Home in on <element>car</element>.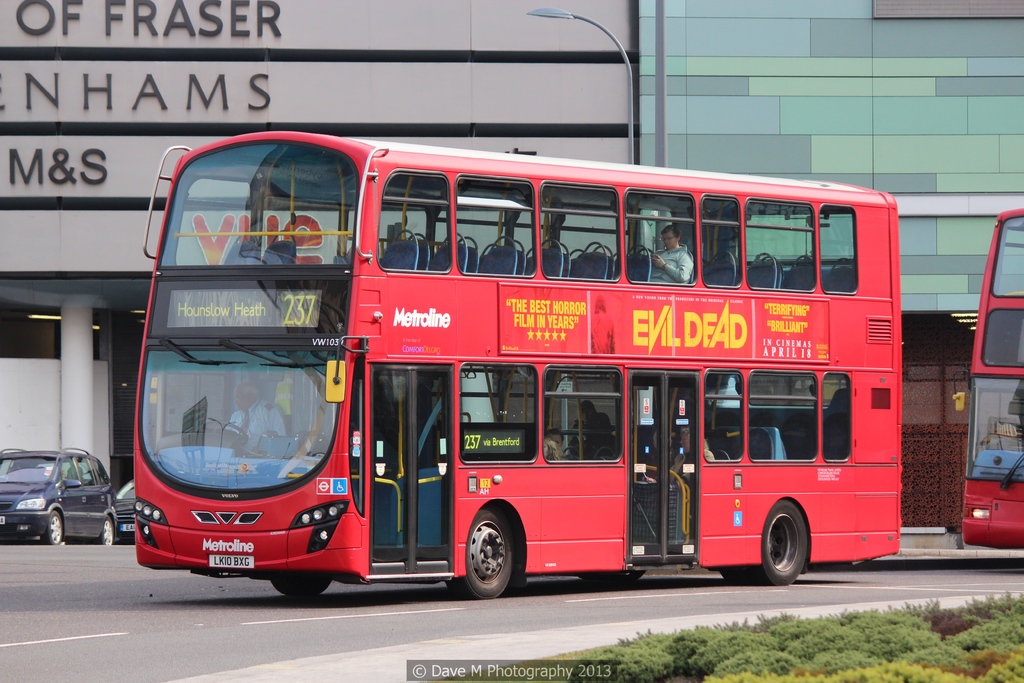
Homed in at 114:477:136:538.
